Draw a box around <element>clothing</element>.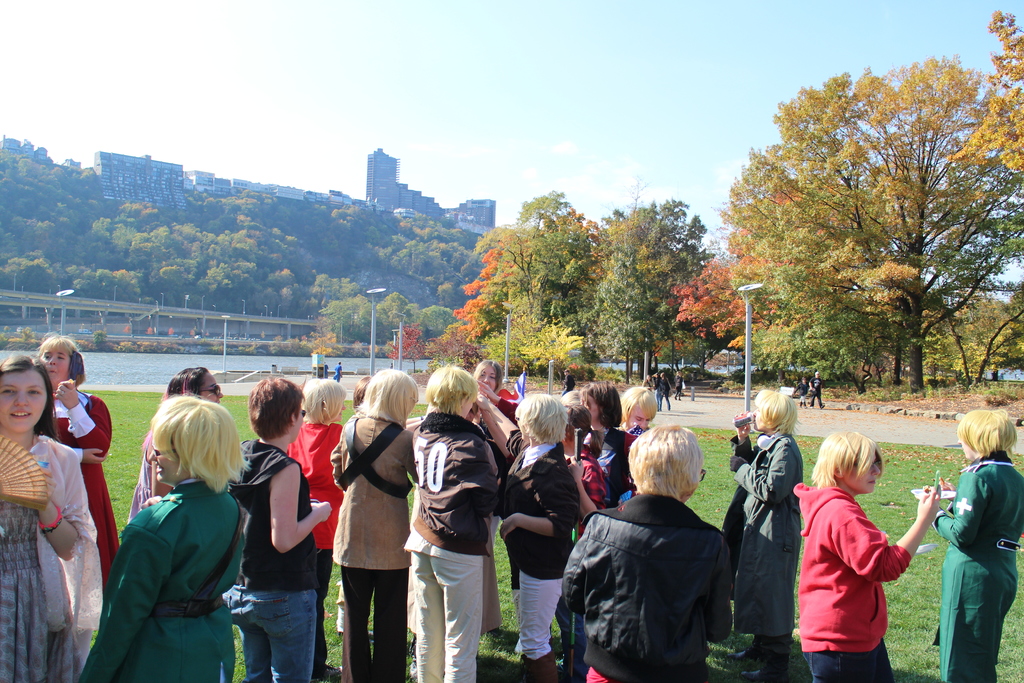
box(413, 411, 497, 682).
